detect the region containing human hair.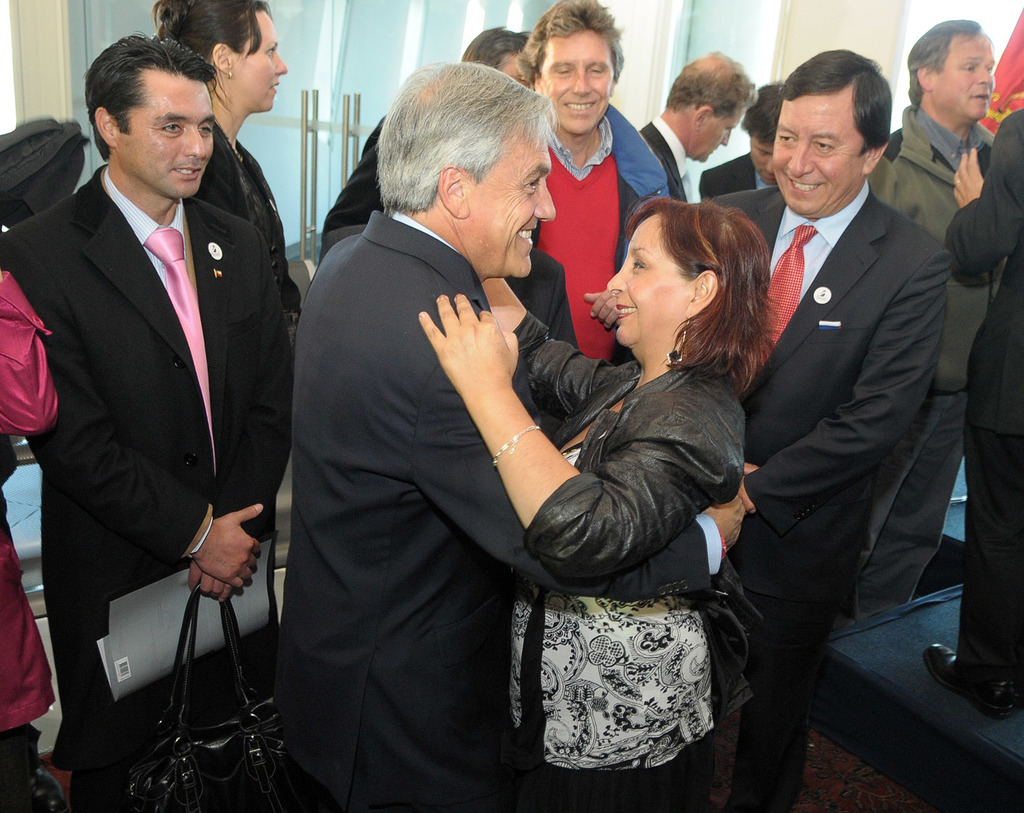
bbox=(508, 0, 620, 81).
